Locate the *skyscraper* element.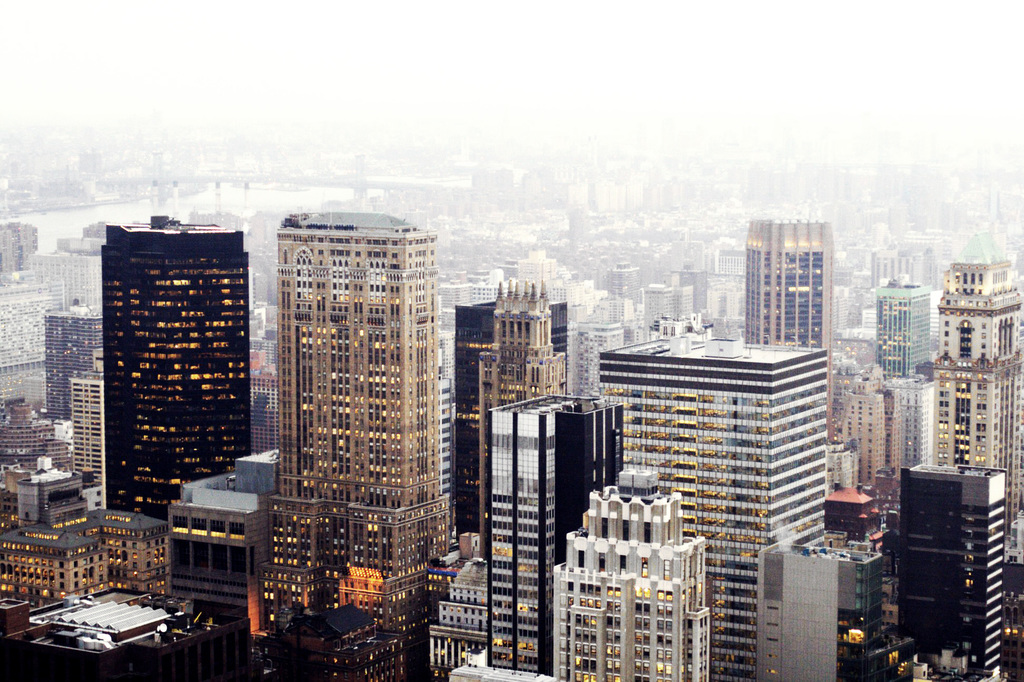
Element bbox: <box>266,207,447,681</box>.
